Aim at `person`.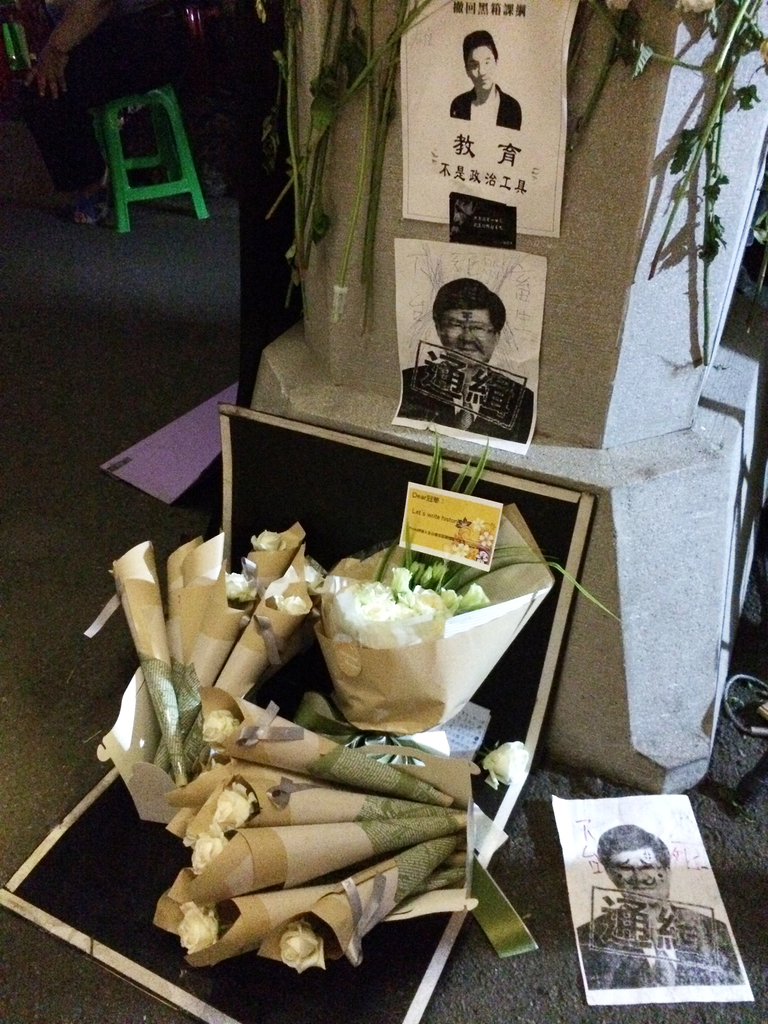
Aimed at BBox(409, 263, 531, 436).
